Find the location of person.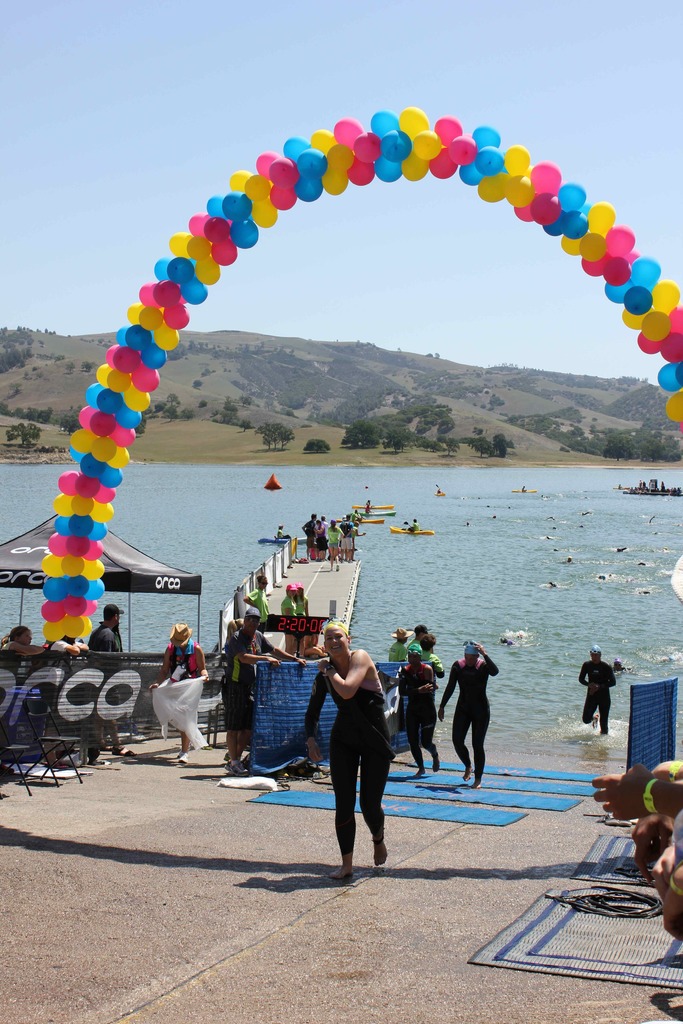
Location: [396, 626, 415, 660].
